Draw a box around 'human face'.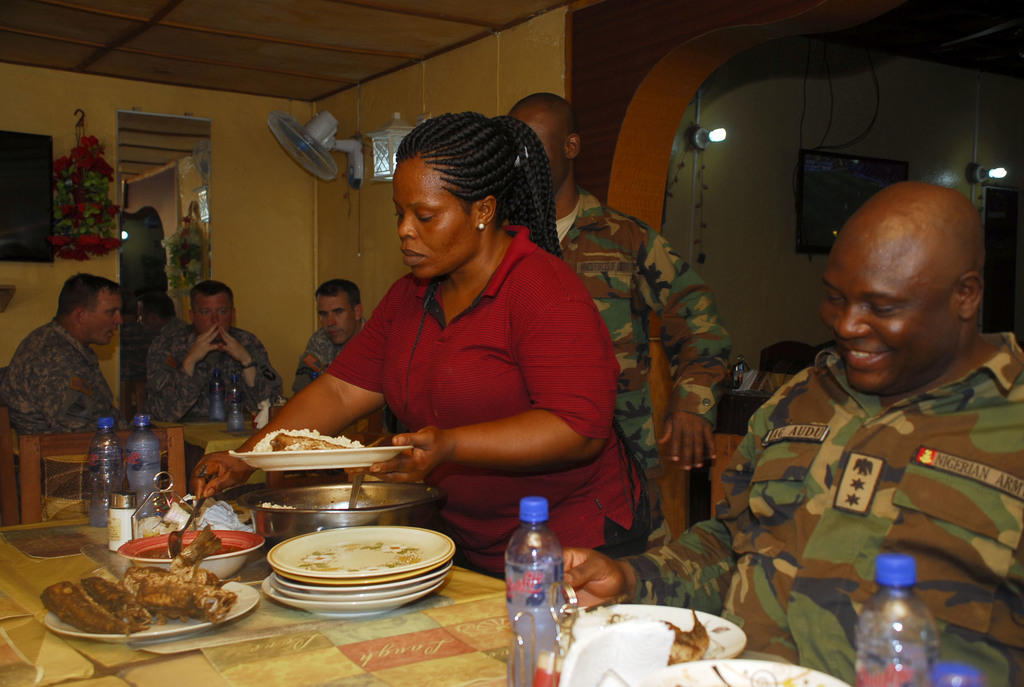
{"x1": 80, "y1": 293, "x2": 122, "y2": 344}.
